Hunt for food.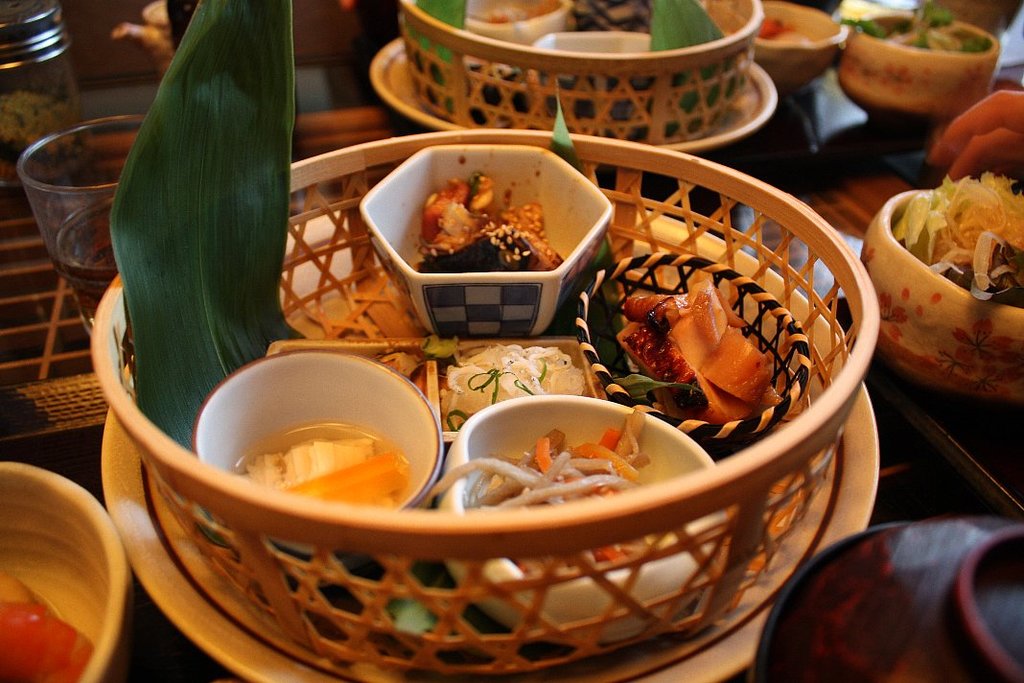
Hunted down at box(473, 4, 559, 20).
